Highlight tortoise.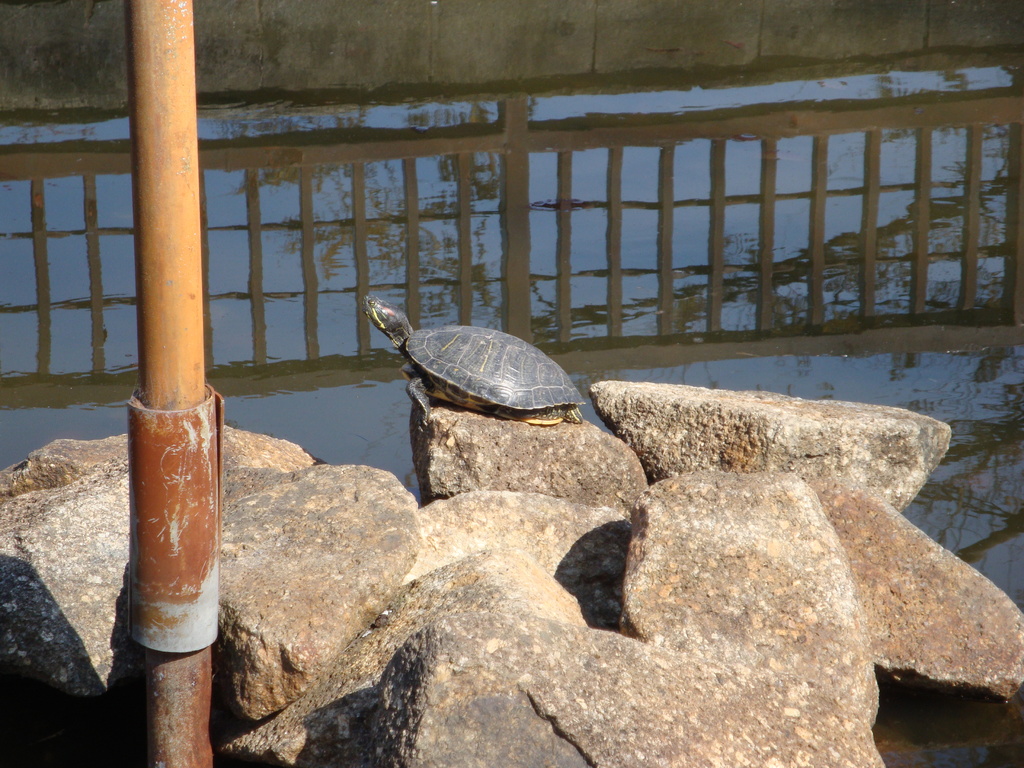
Highlighted region: 365/294/588/431.
